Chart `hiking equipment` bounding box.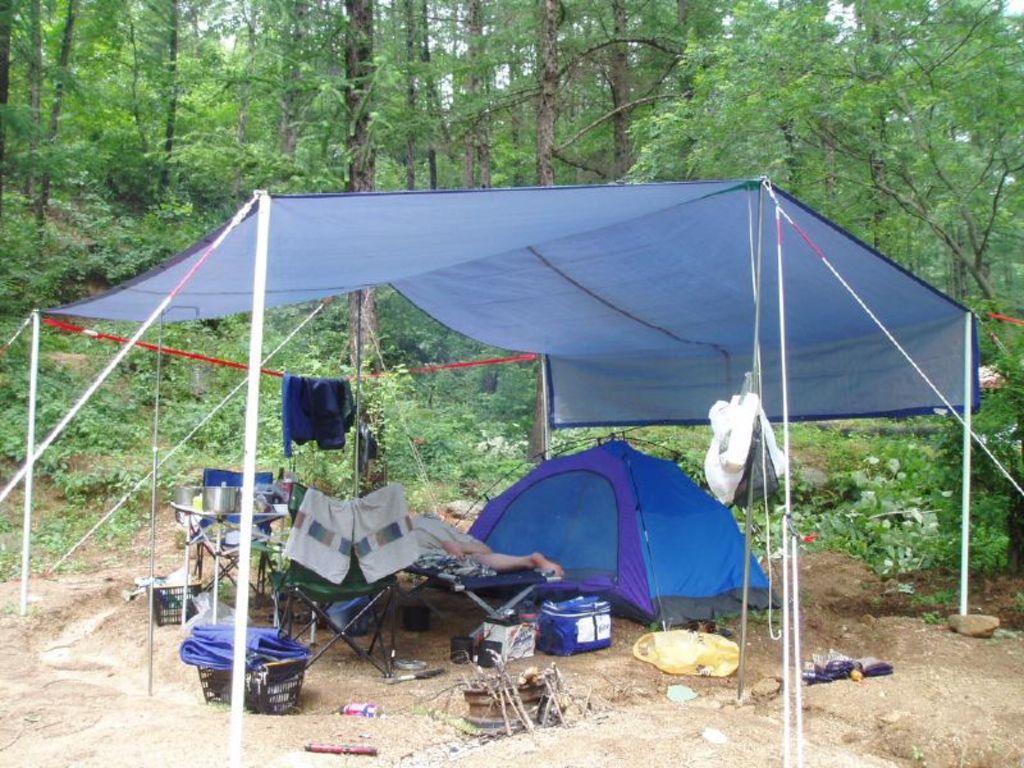
Charted: <box>462,443,777,637</box>.
